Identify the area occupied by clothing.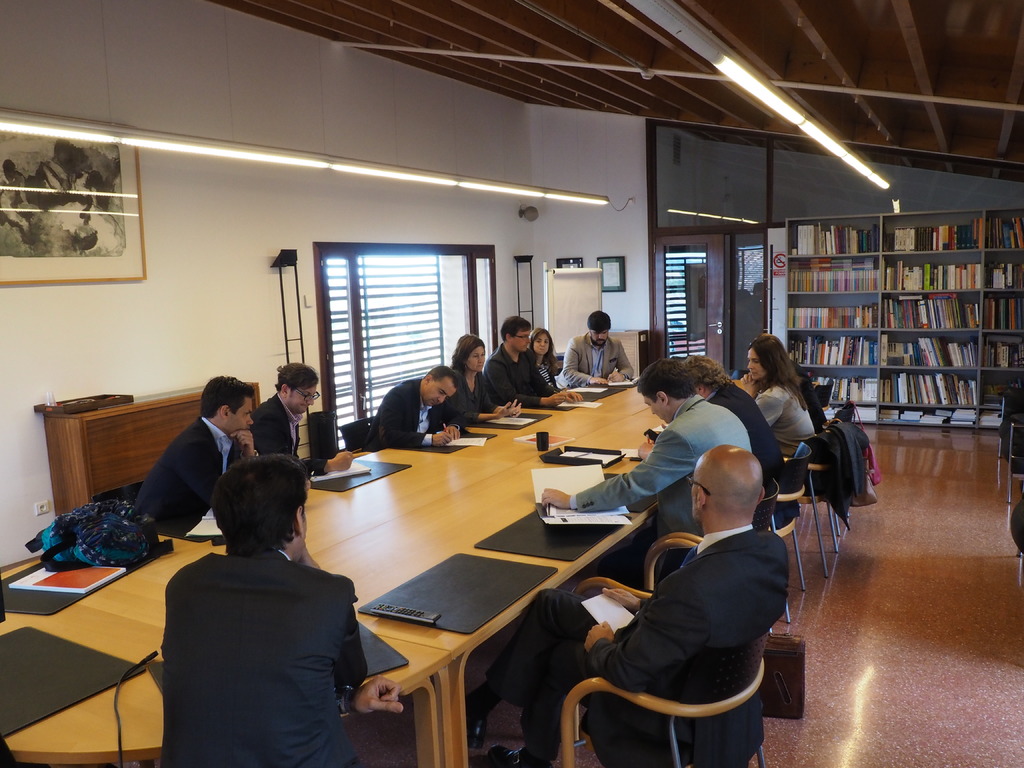
Area: [759,381,817,449].
